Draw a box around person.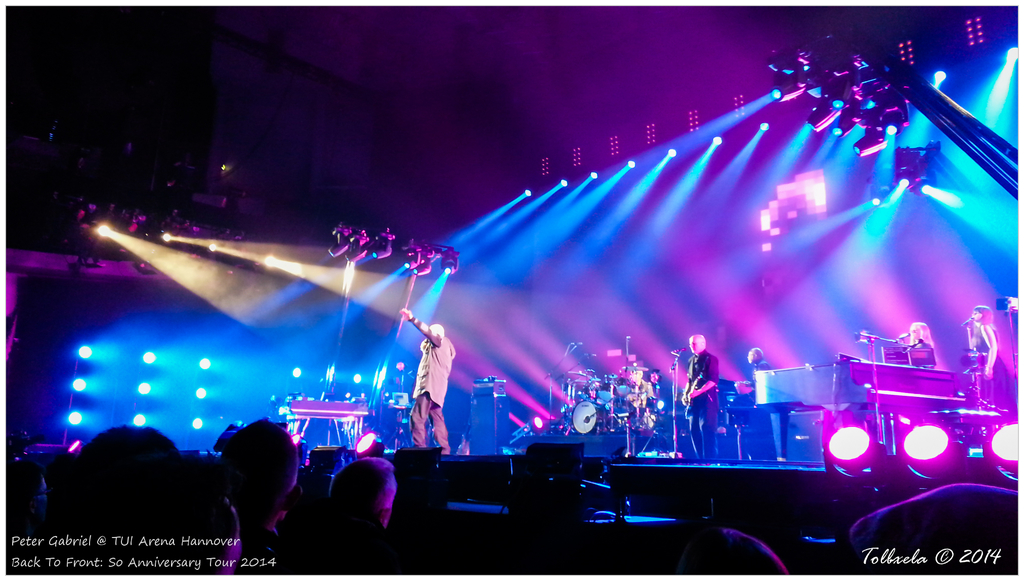
[626, 363, 653, 416].
